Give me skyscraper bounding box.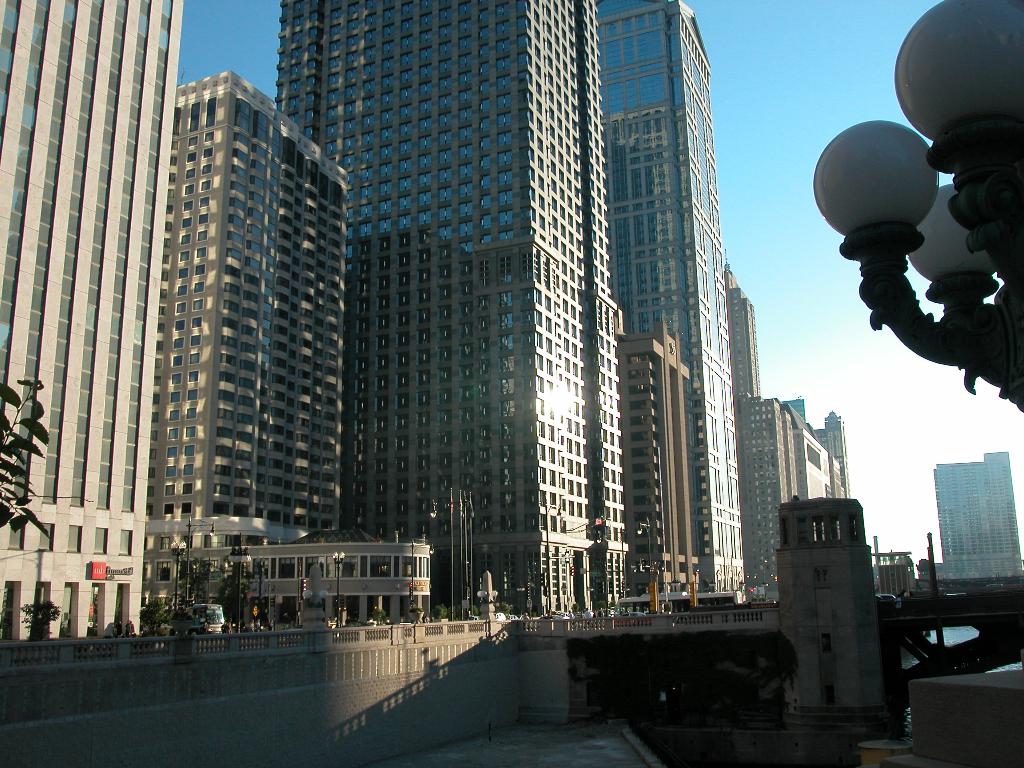
box=[0, 0, 189, 657].
